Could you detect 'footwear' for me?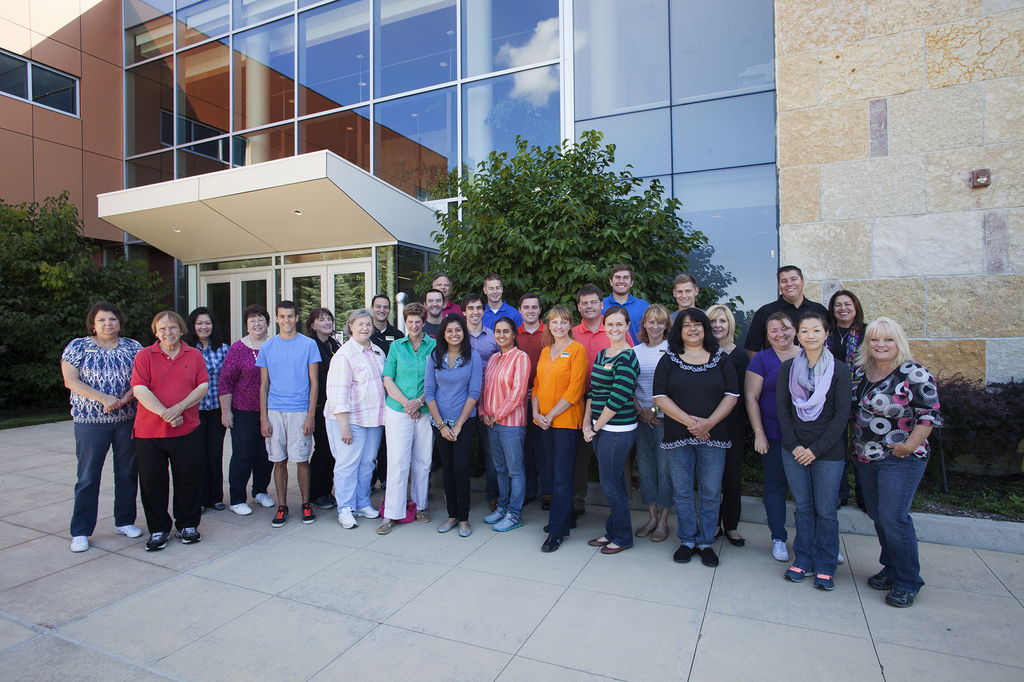
Detection result: left=869, top=567, right=891, bottom=591.
